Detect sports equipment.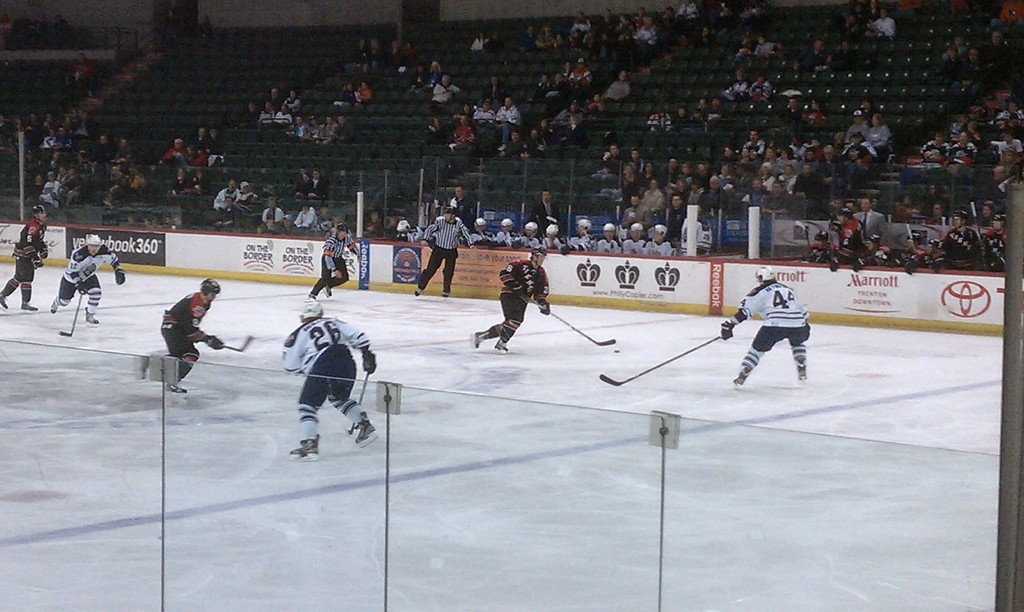
Detected at box(59, 291, 84, 337).
